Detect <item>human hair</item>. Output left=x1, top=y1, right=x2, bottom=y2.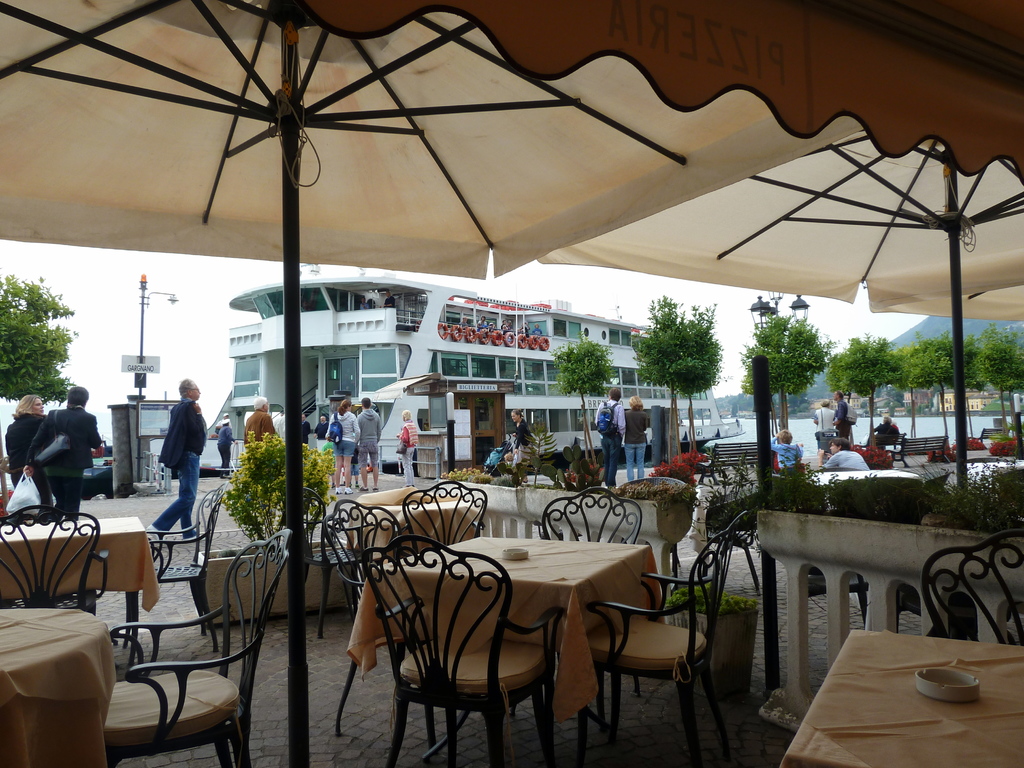
left=404, top=408, right=413, bottom=425.
